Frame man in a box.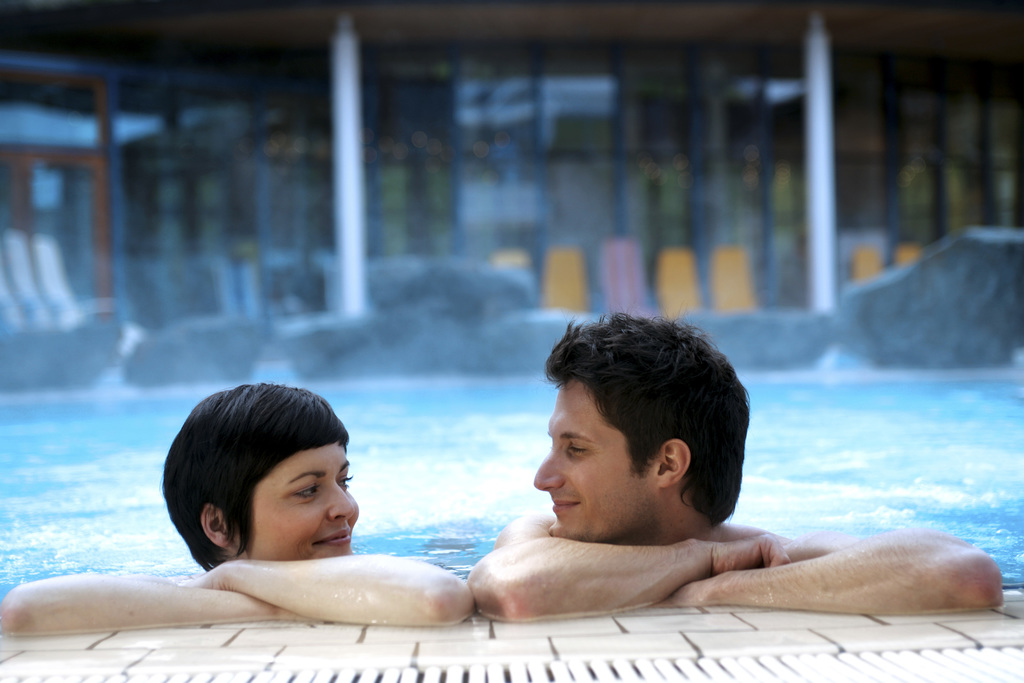
x1=485 y1=308 x2=801 y2=642.
